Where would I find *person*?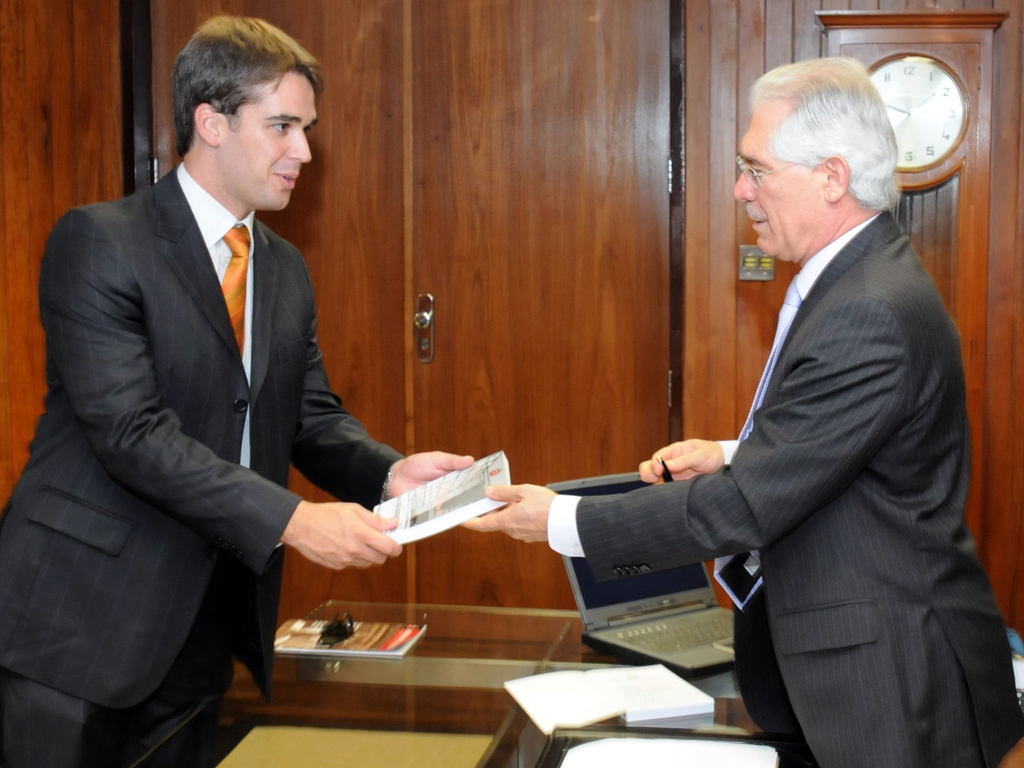
At bbox=(0, 8, 480, 767).
